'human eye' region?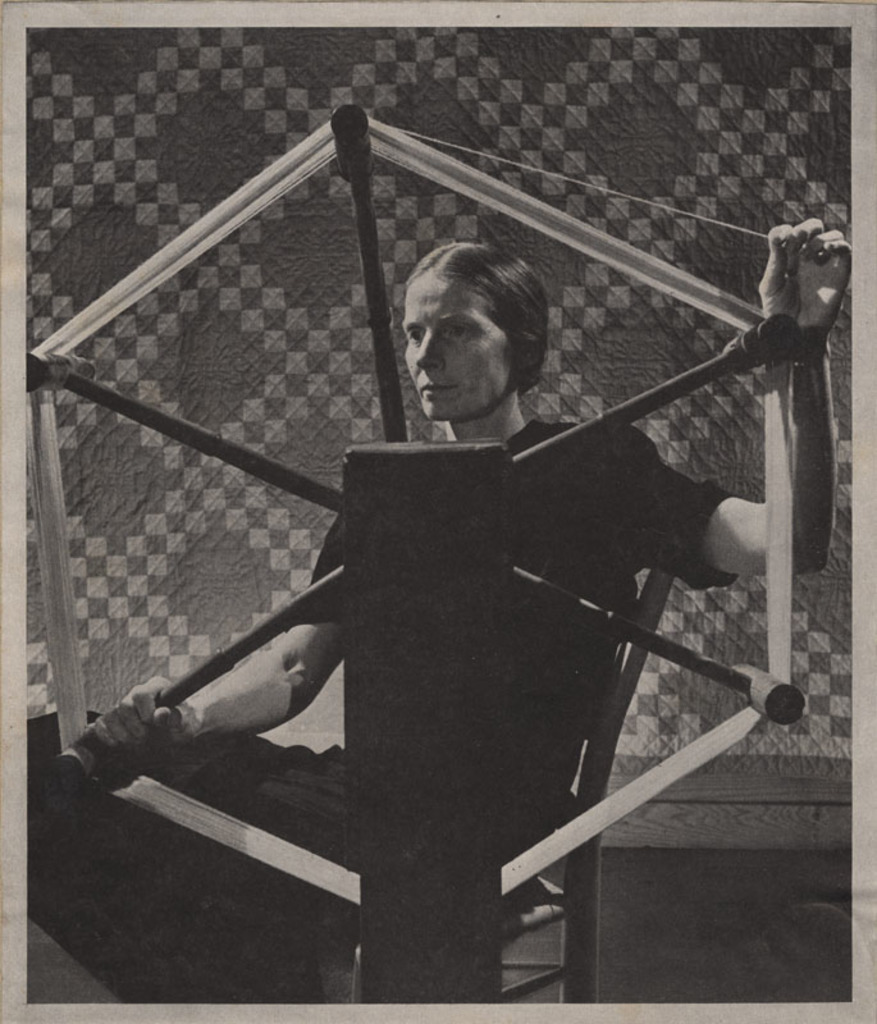
BBox(407, 329, 425, 346)
